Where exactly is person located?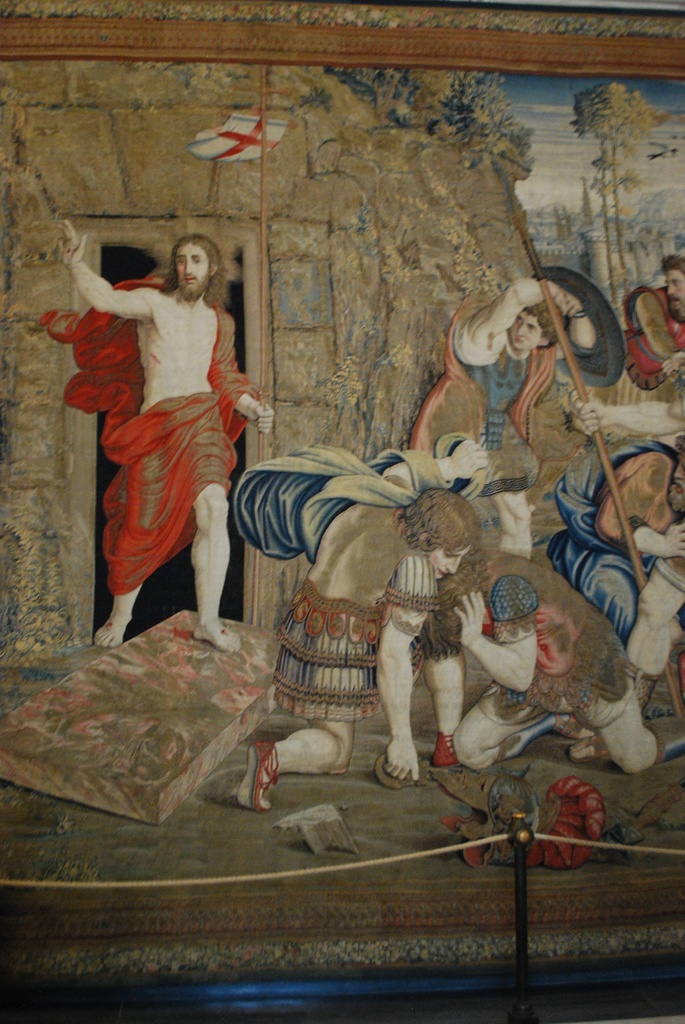
Its bounding box is [left=234, top=249, right=684, bottom=812].
